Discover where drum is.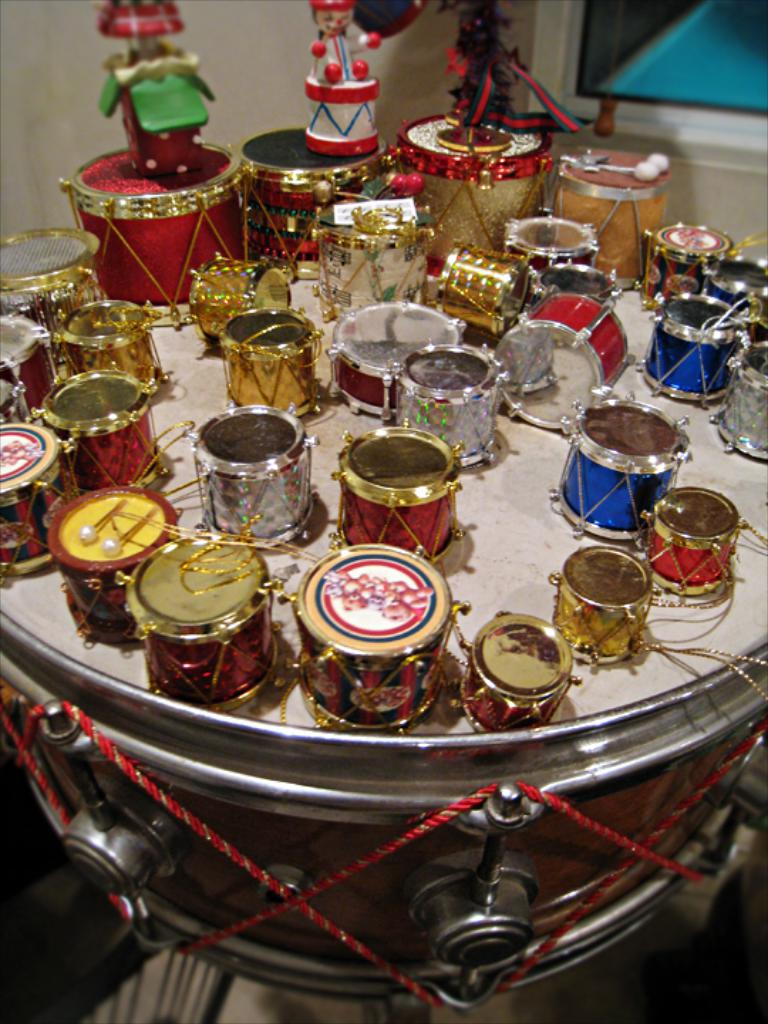
Discovered at (548,545,658,661).
